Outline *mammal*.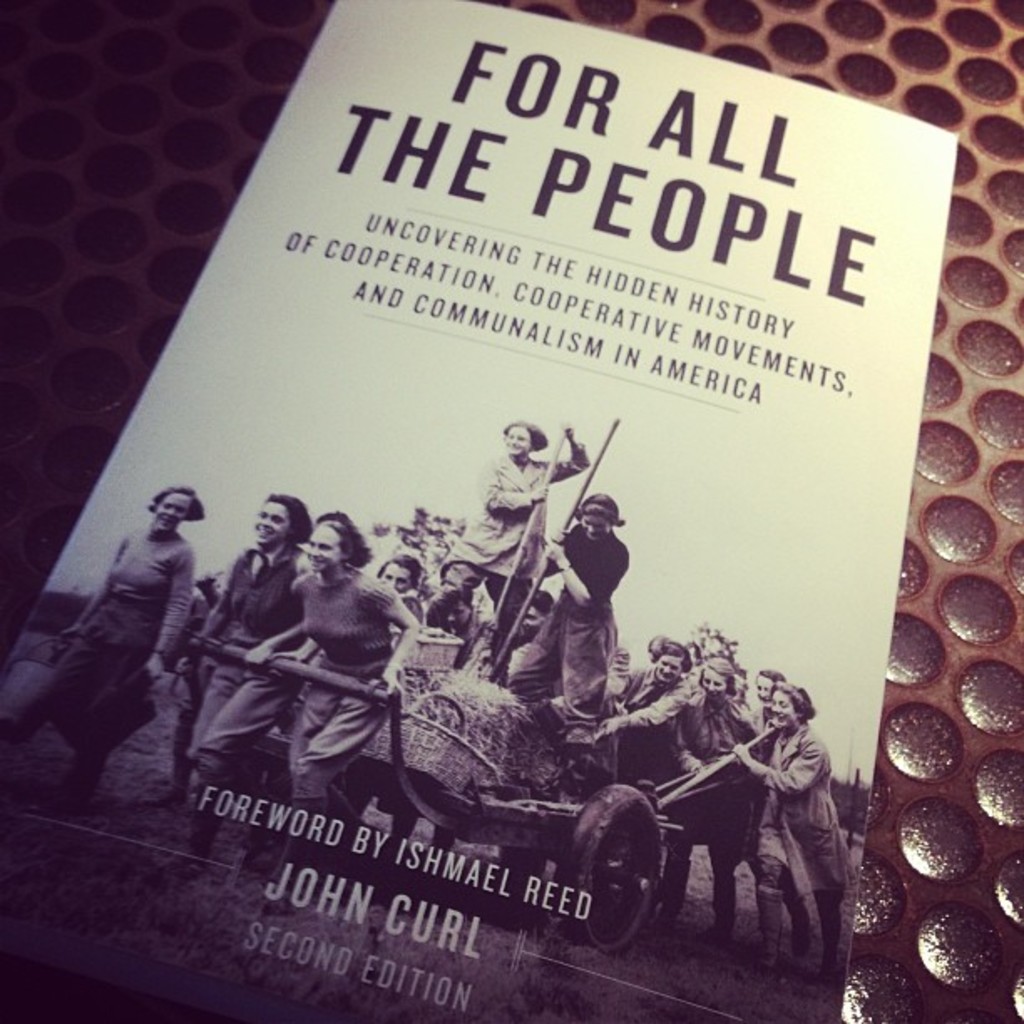
Outline: {"x1": 380, "y1": 557, "x2": 417, "y2": 619}.
